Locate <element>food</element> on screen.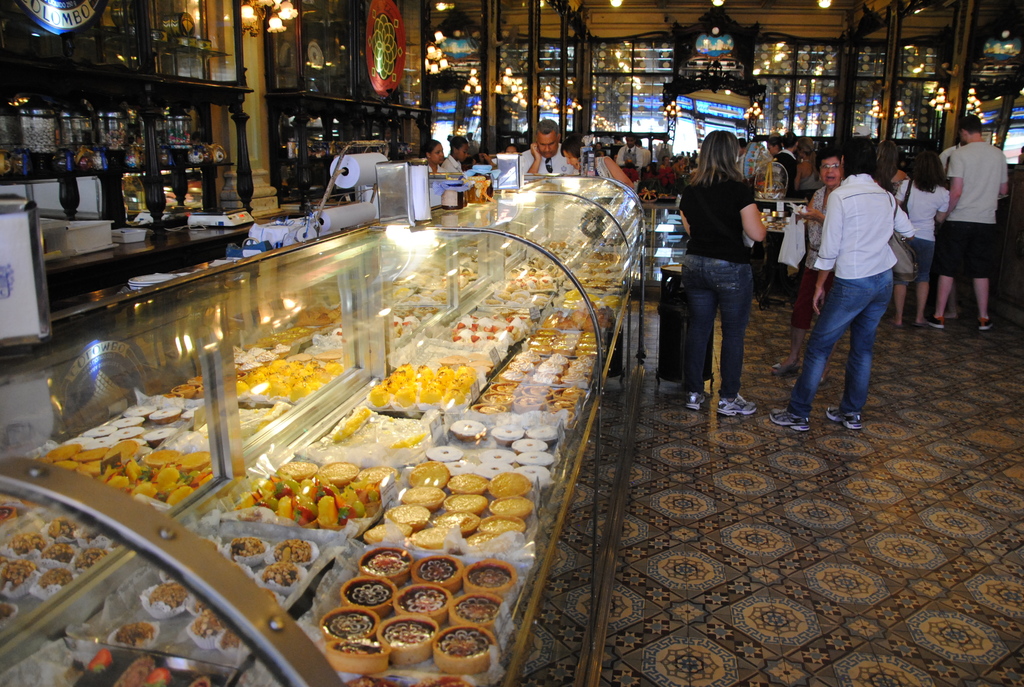
On screen at 67:233:626:686.
